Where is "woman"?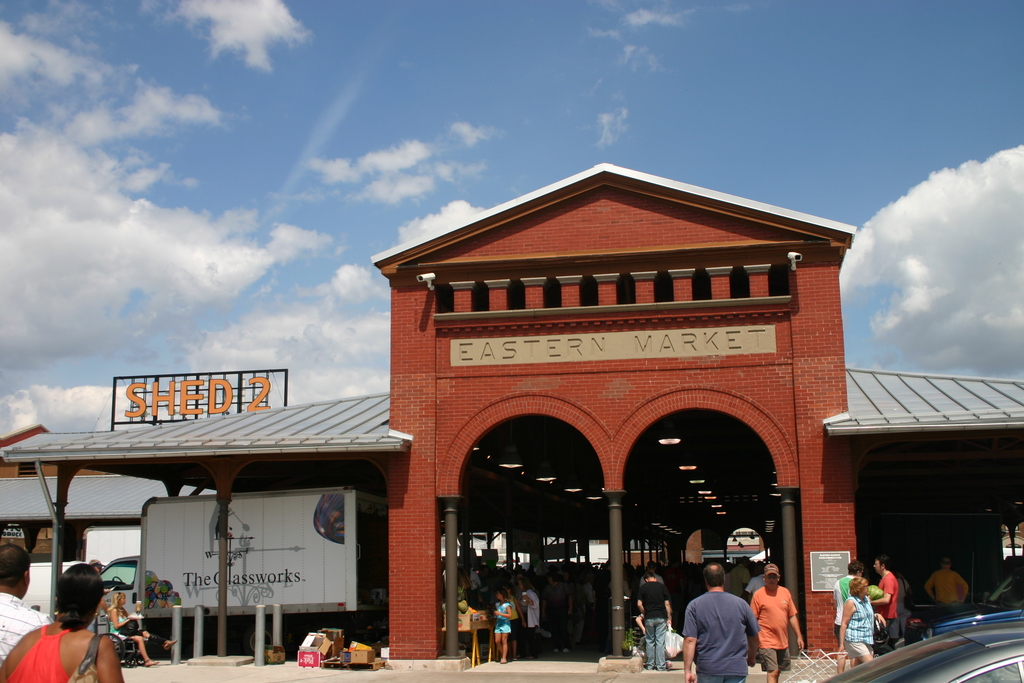
bbox=(515, 577, 540, 661).
